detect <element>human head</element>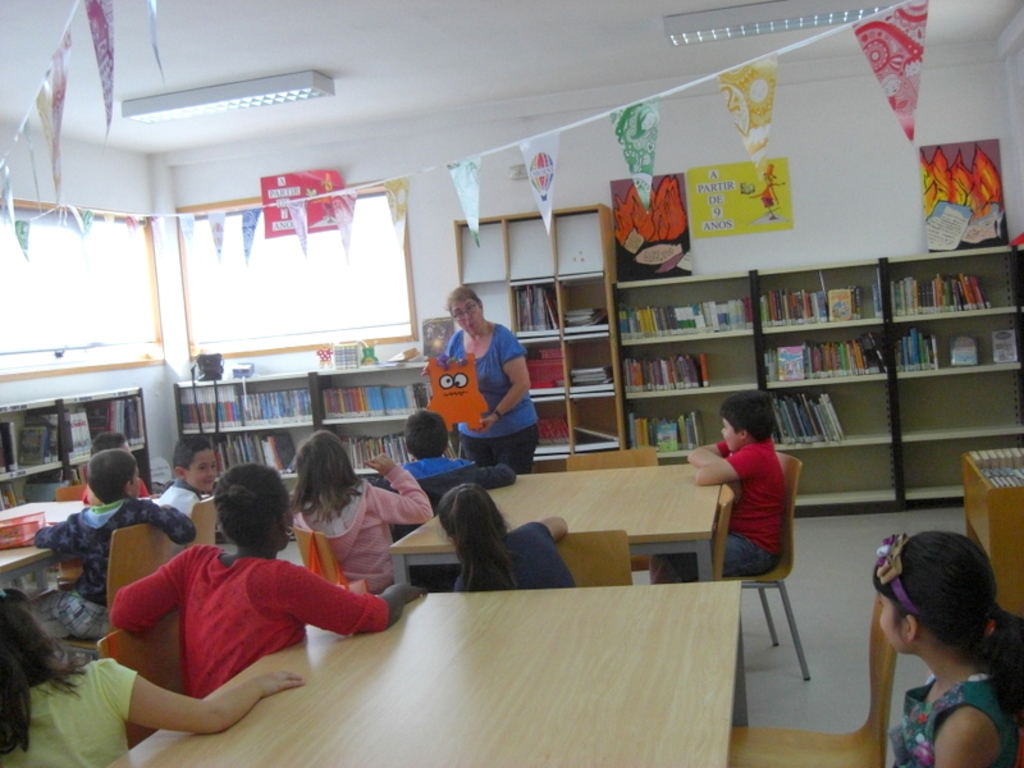
bbox=(288, 428, 361, 503)
